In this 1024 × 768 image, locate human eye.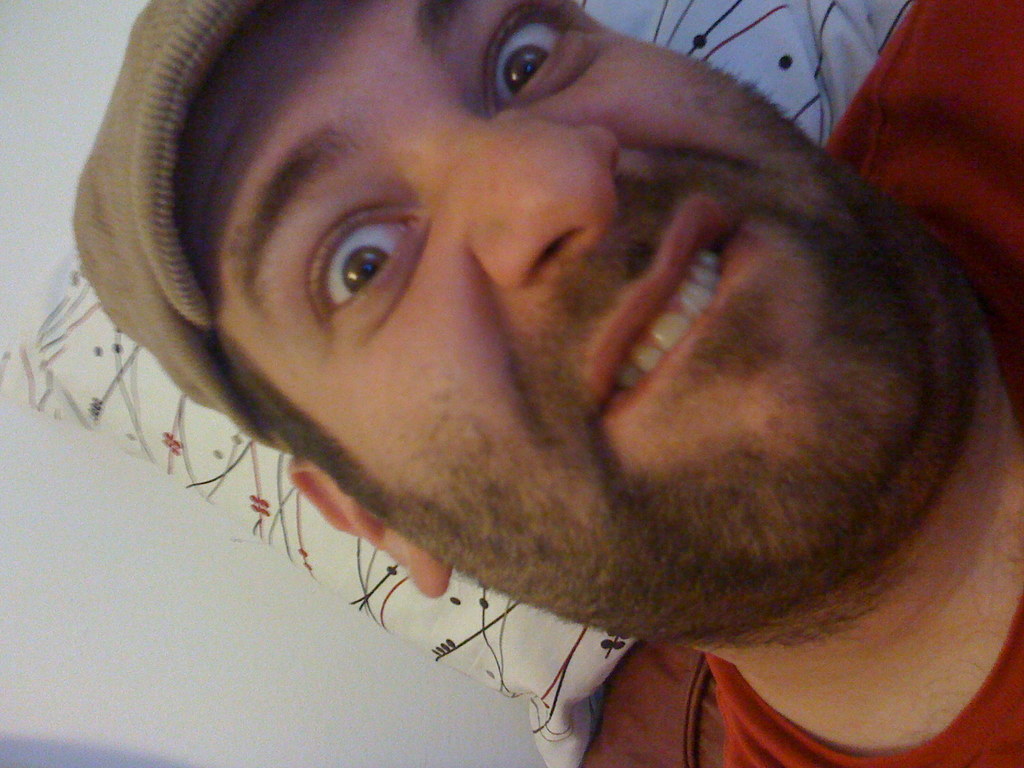
Bounding box: locate(310, 203, 418, 339).
